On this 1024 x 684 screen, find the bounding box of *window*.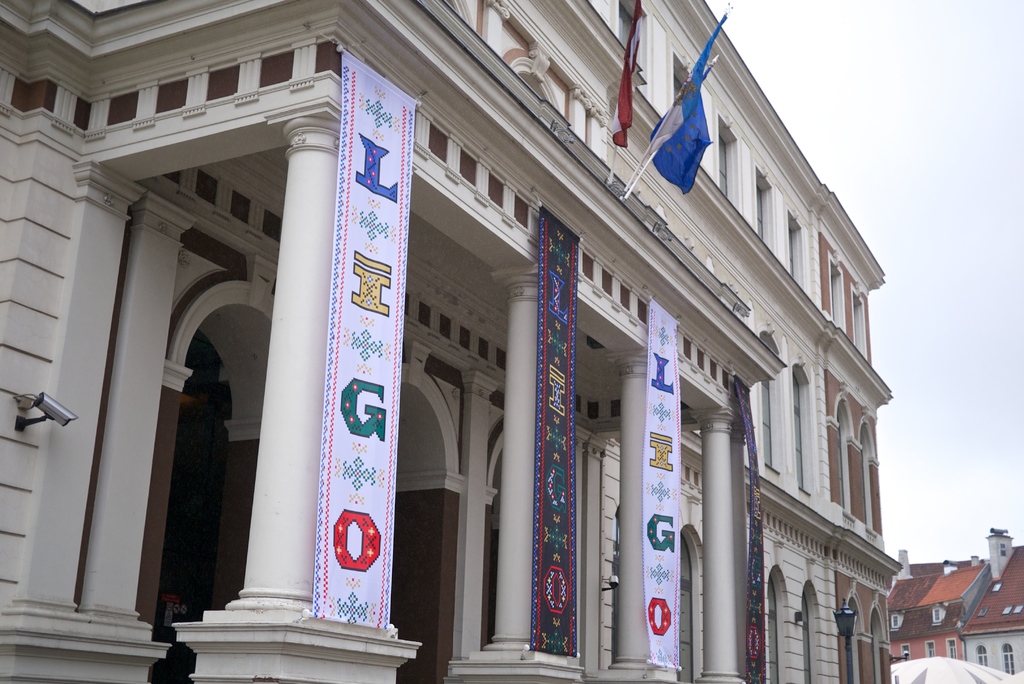
Bounding box: 858/286/872/359.
